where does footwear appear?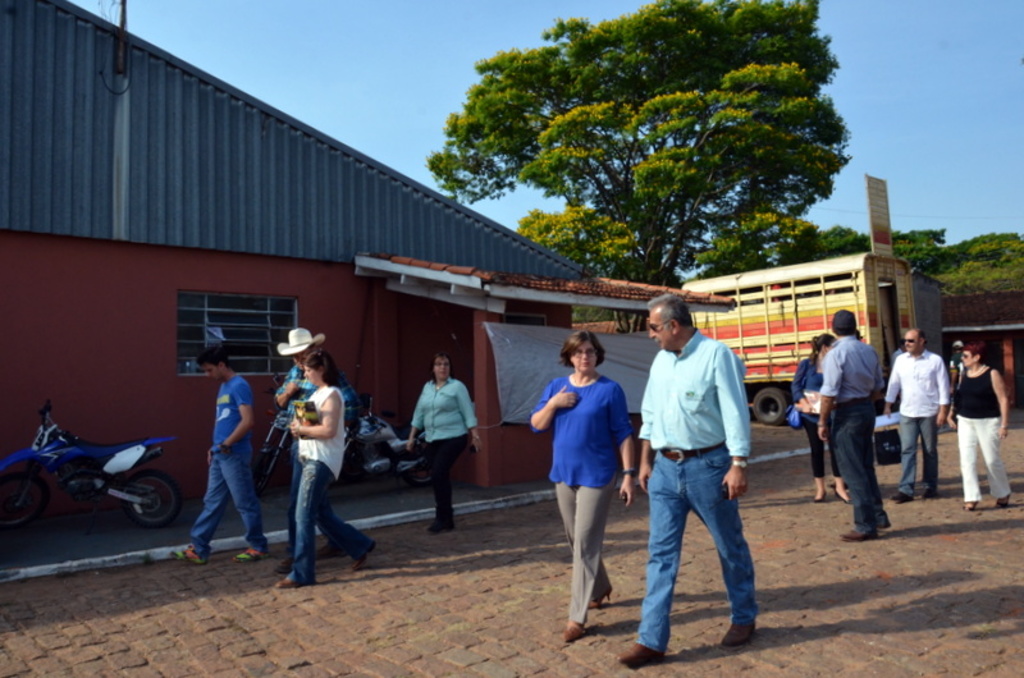
Appears at 230,544,268,562.
